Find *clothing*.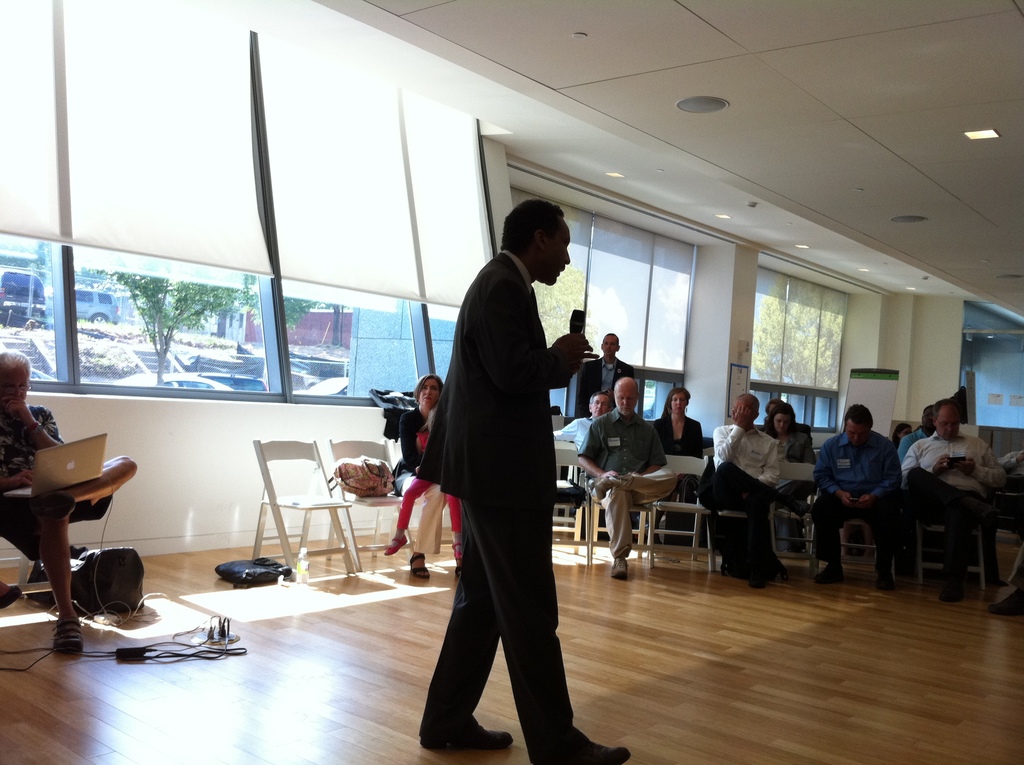
[369, 469, 485, 554].
